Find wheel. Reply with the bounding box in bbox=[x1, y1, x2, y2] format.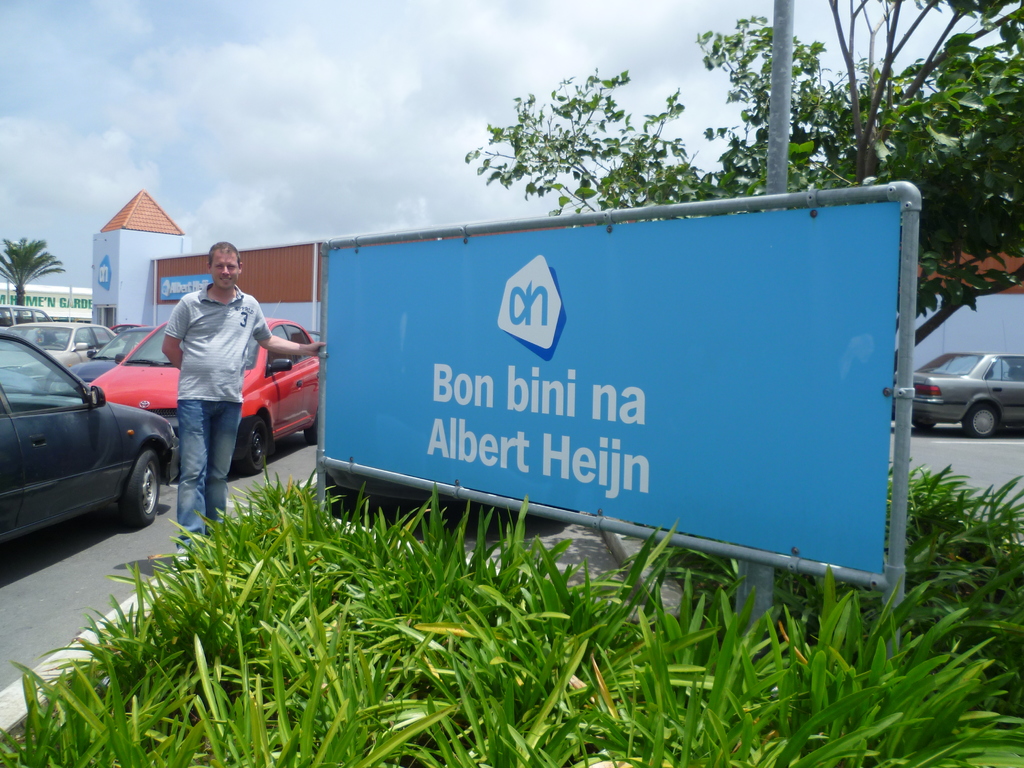
bbox=[116, 449, 159, 523].
